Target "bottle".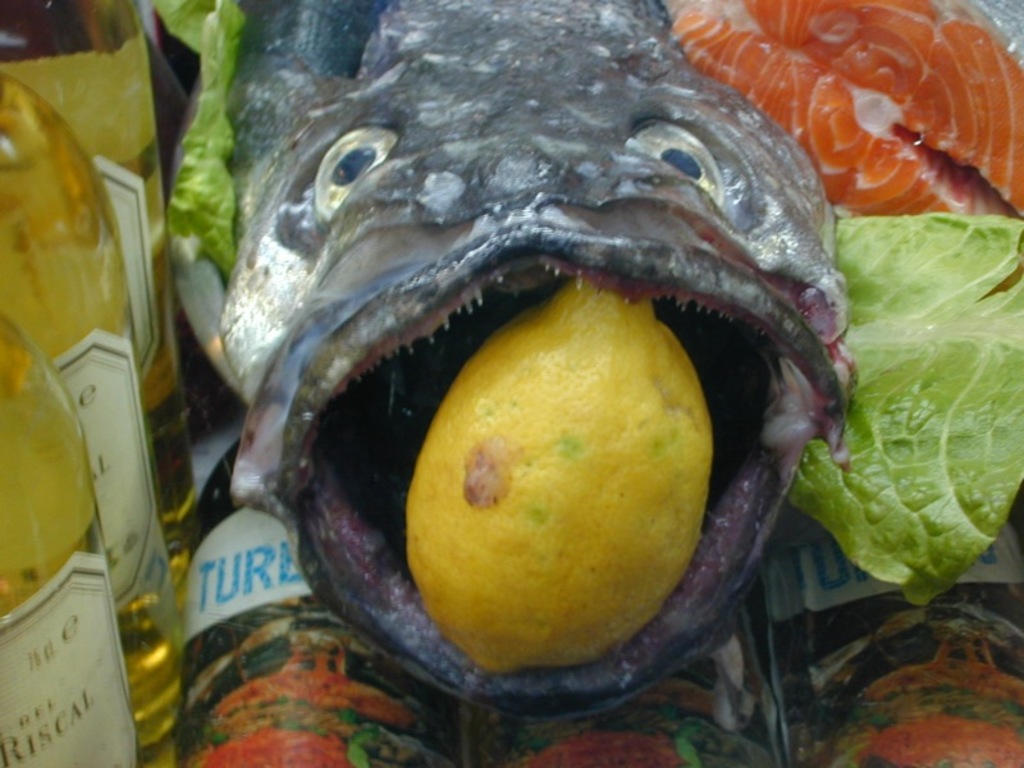
Target region: 0/0/205/550.
